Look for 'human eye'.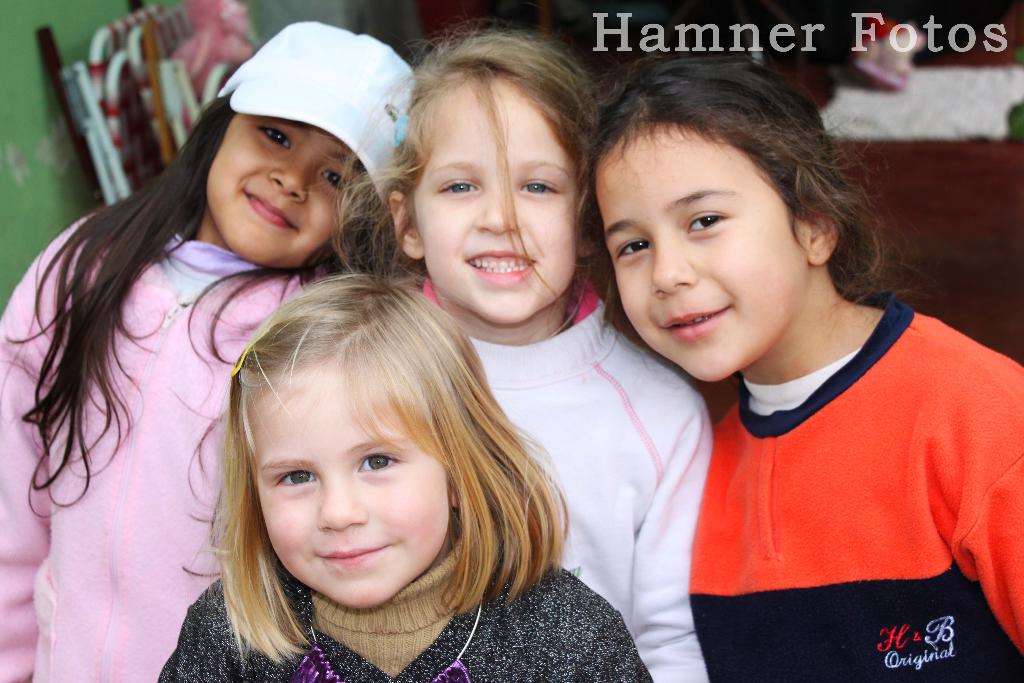
Found: bbox=(518, 173, 565, 202).
